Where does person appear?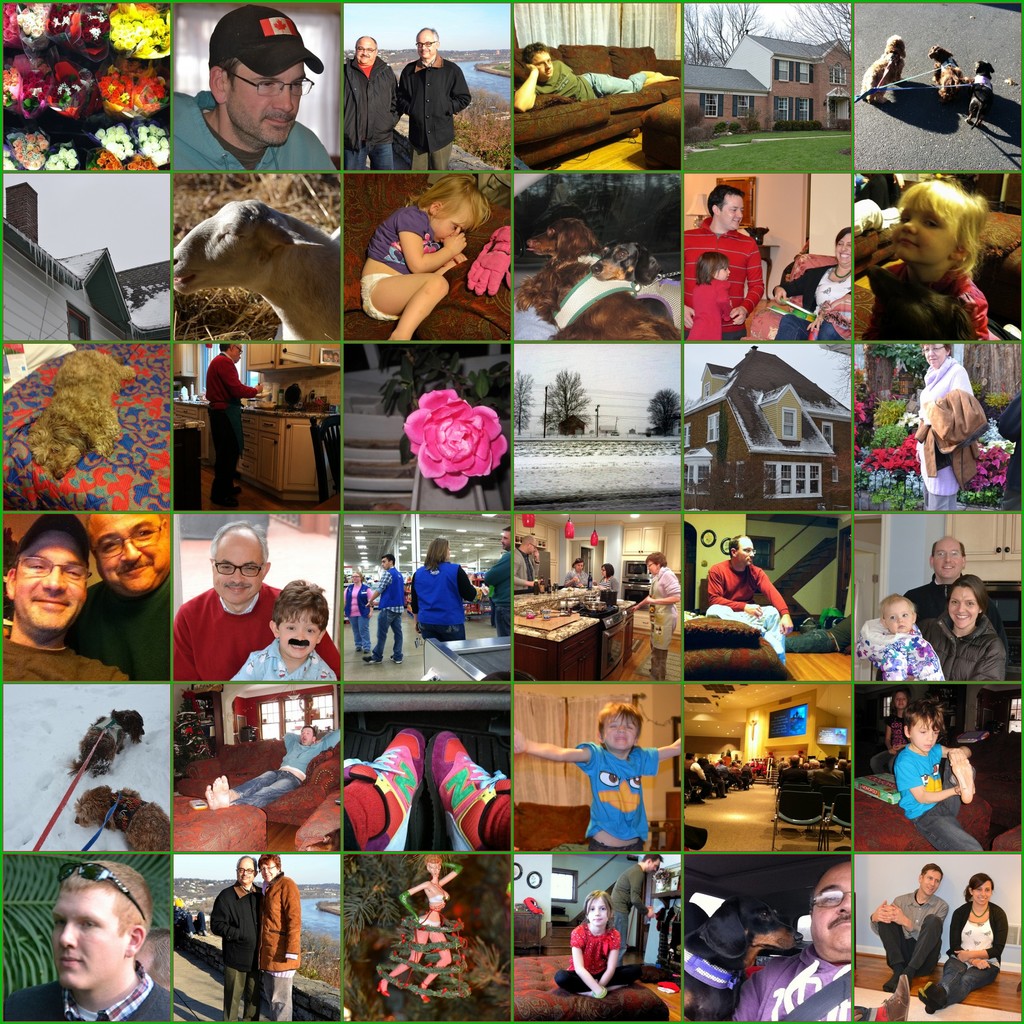
Appears at [x1=194, y1=856, x2=276, y2=1012].
